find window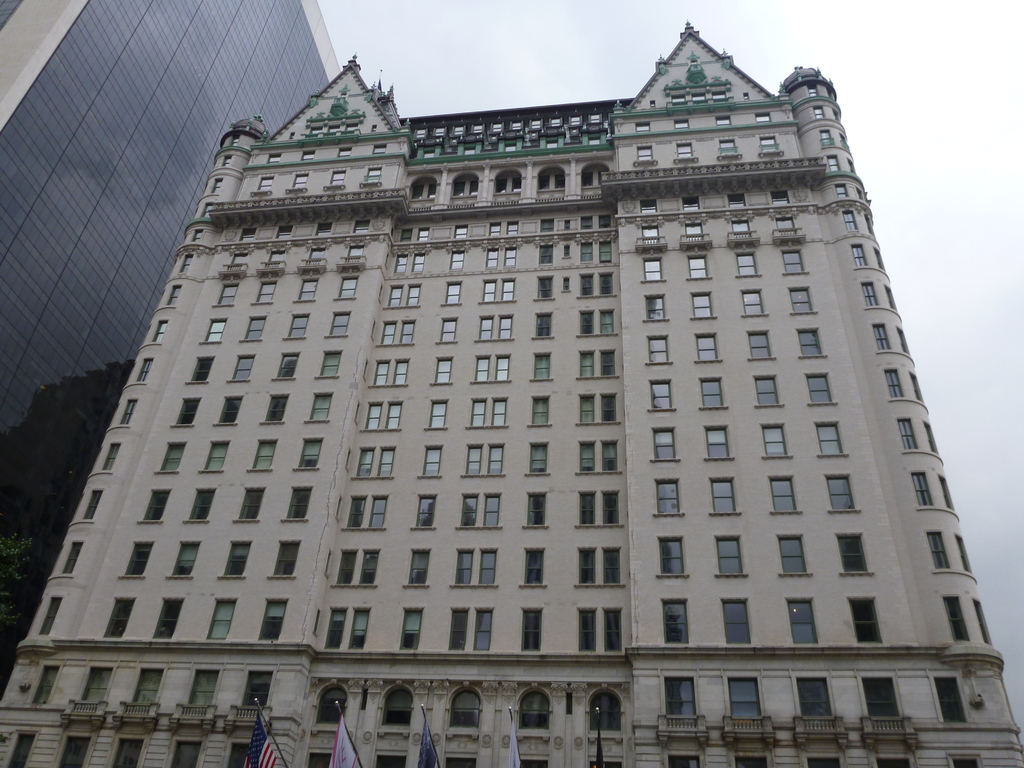
detection(924, 424, 941, 456)
